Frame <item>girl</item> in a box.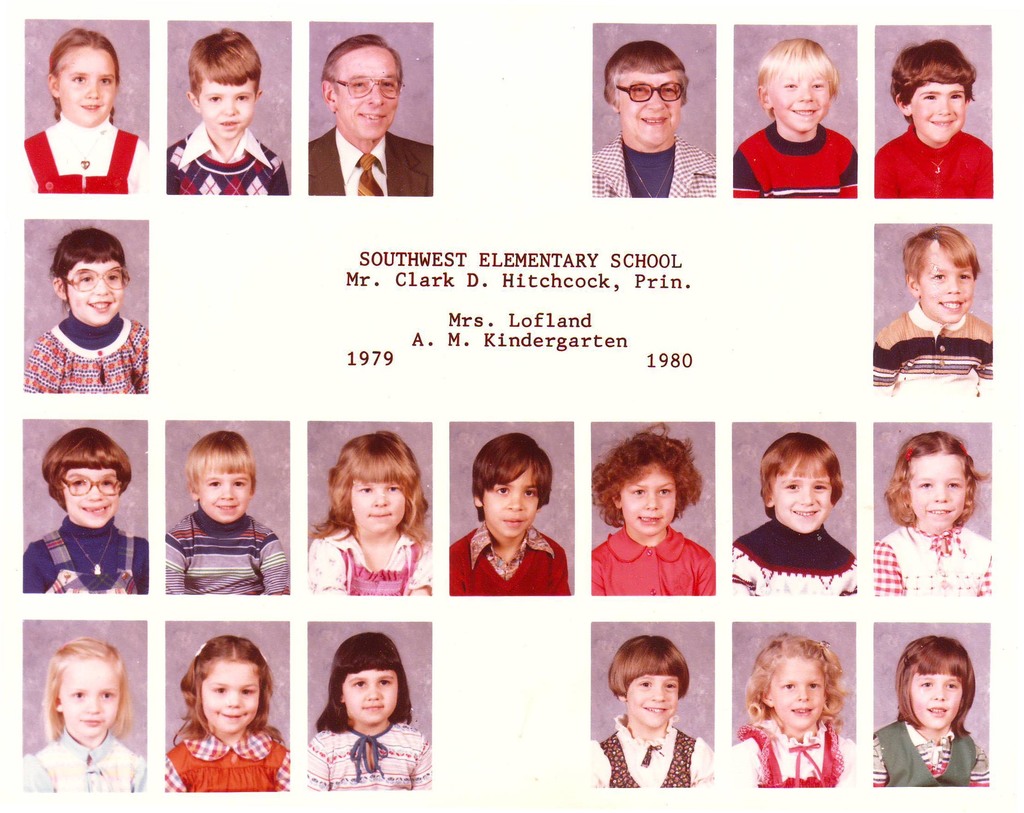
crop(164, 122, 291, 197).
